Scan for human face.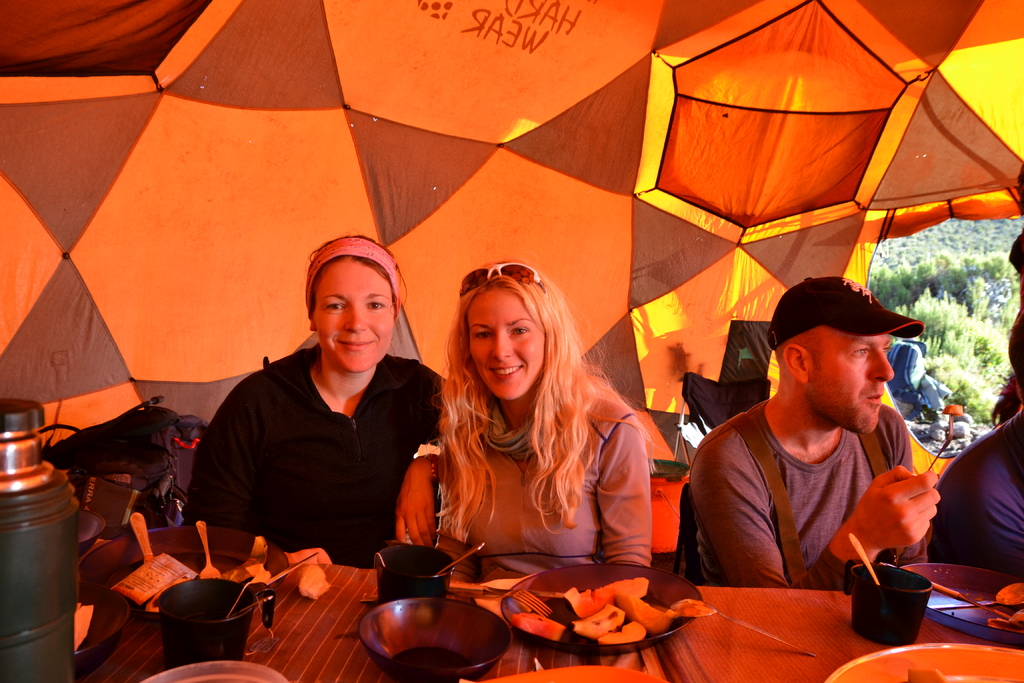
Scan result: pyautogui.locateOnScreen(312, 263, 391, 373).
